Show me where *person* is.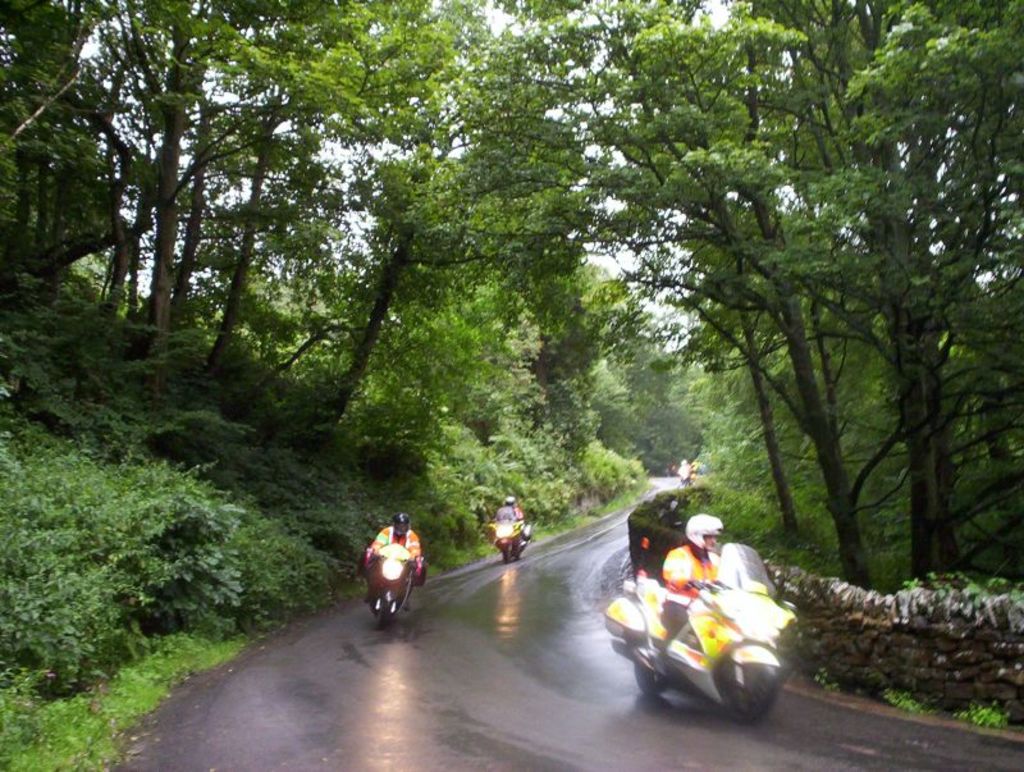
*person* is at bbox(365, 513, 419, 603).
